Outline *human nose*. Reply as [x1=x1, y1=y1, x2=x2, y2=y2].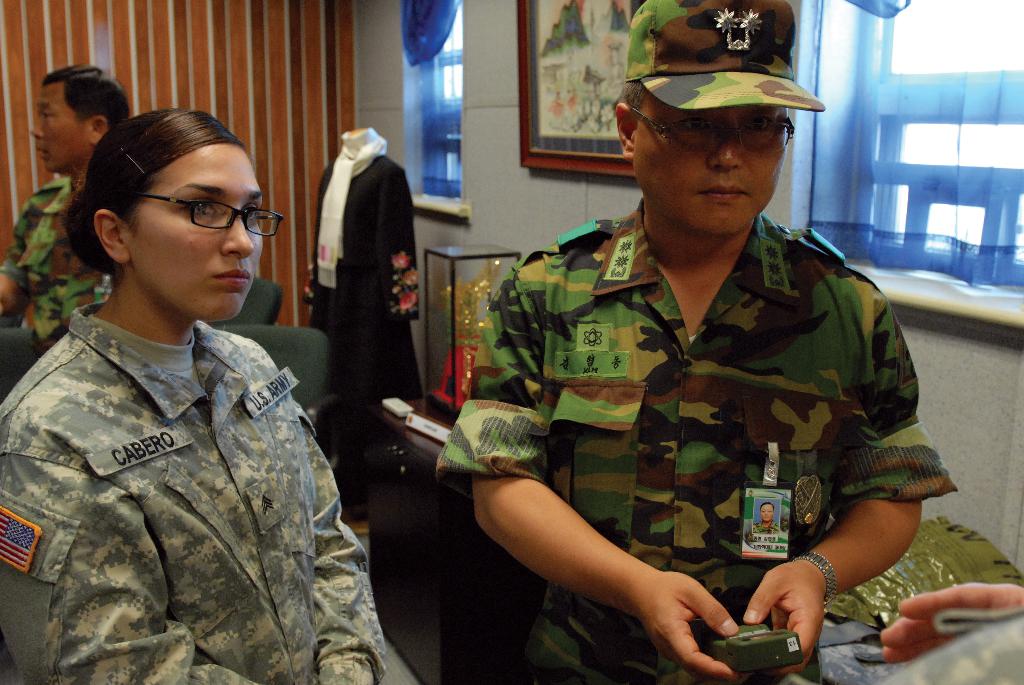
[x1=223, y1=215, x2=255, y2=258].
